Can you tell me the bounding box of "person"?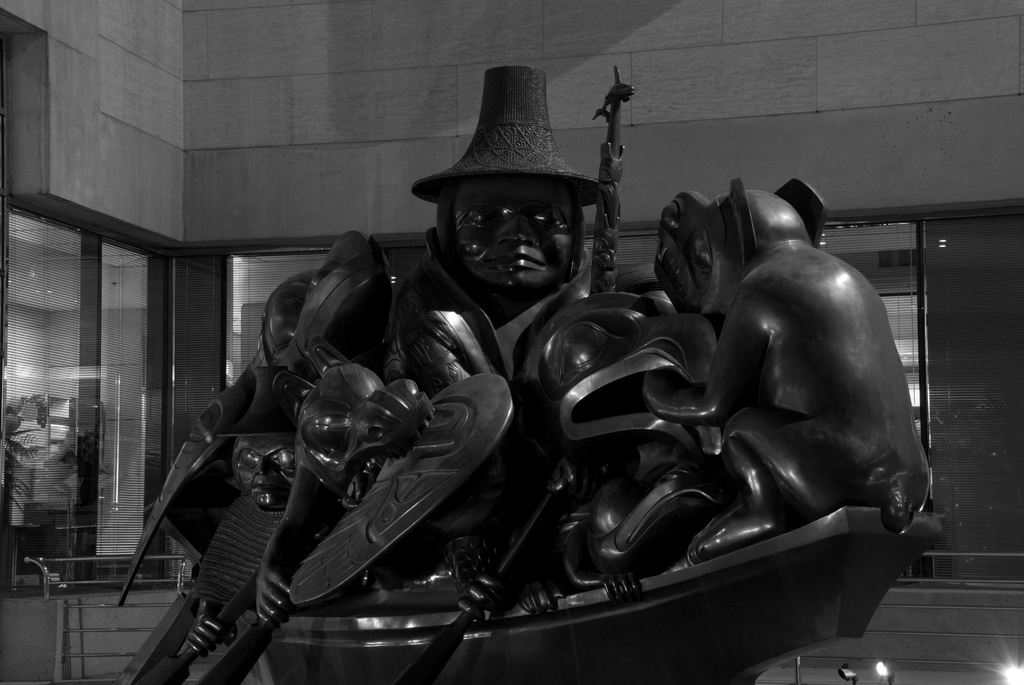
select_region(380, 63, 619, 404).
